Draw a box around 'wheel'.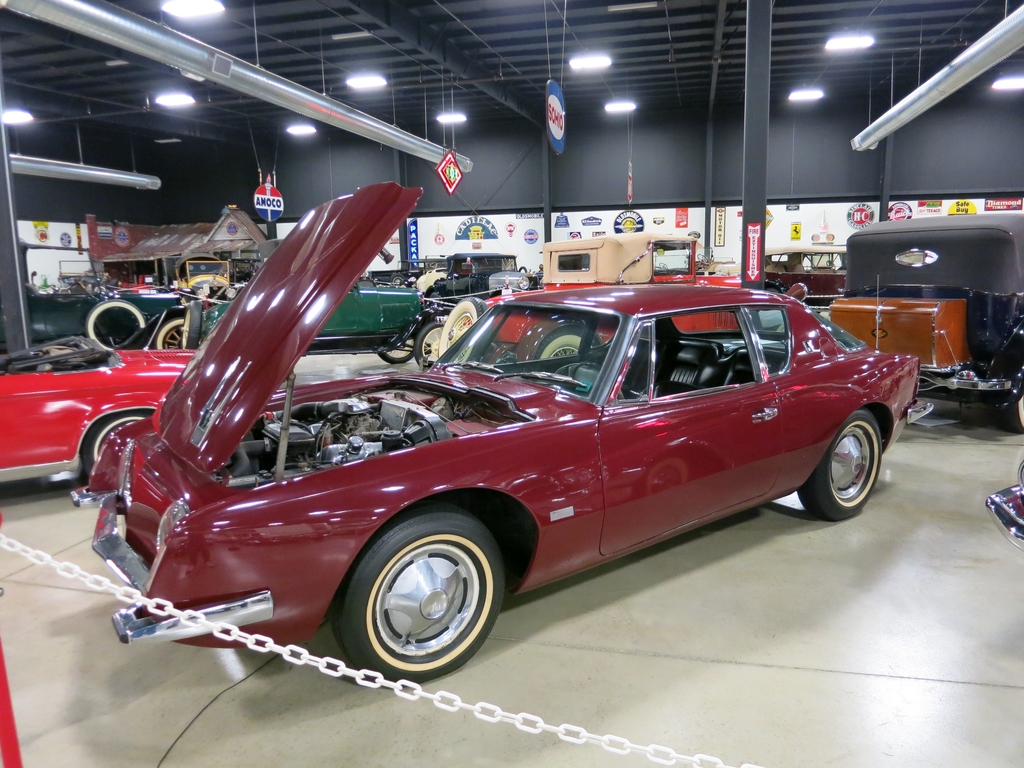
(x1=429, y1=293, x2=440, y2=298).
